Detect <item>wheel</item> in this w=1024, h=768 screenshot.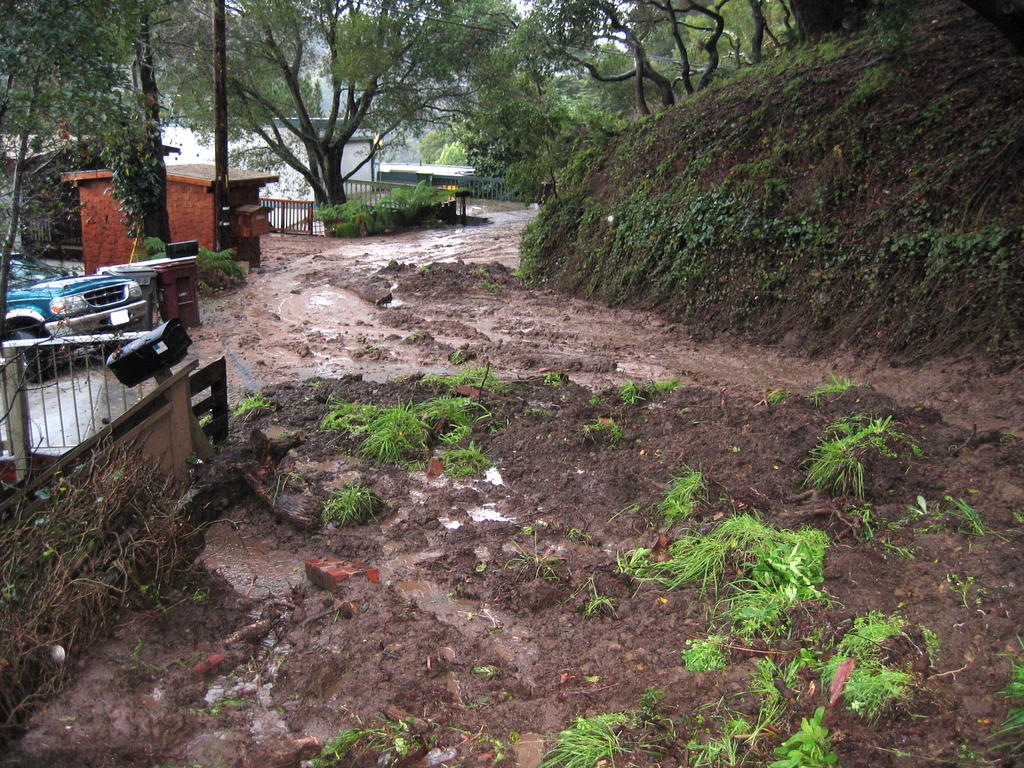
Detection: pyautogui.locateOnScreen(10, 328, 50, 381).
